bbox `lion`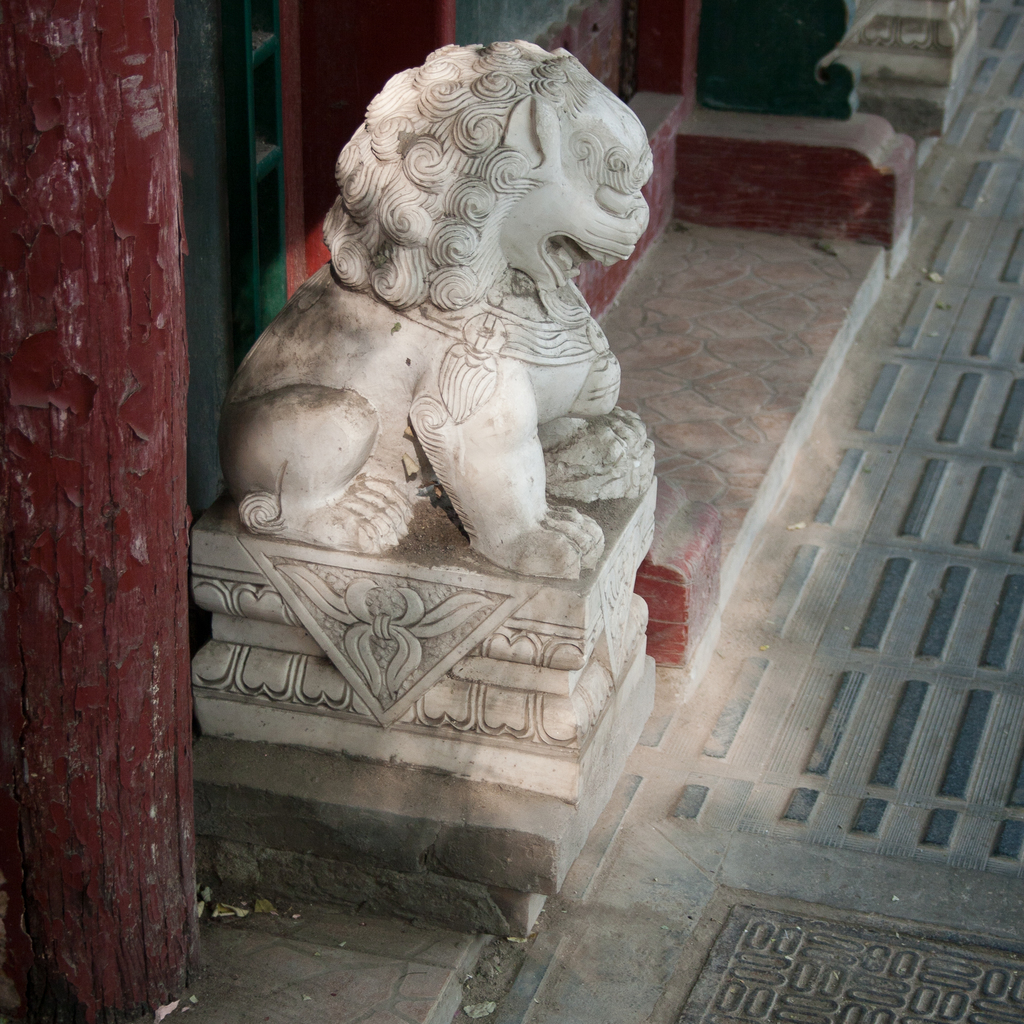
[x1=226, y1=40, x2=654, y2=568]
